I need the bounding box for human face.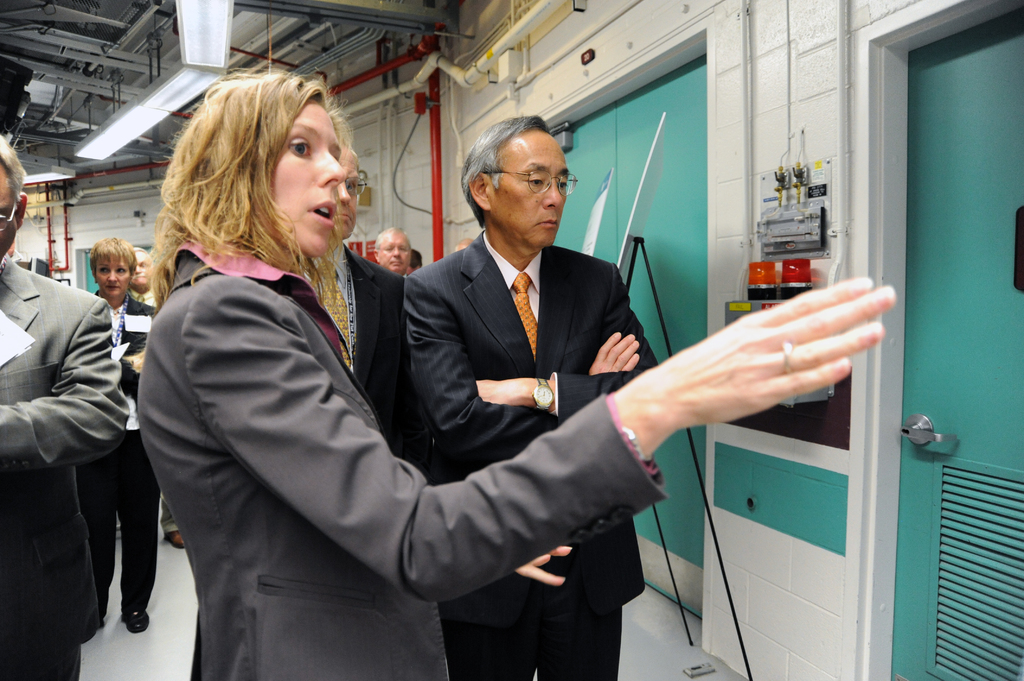
Here it is: (133,251,148,288).
